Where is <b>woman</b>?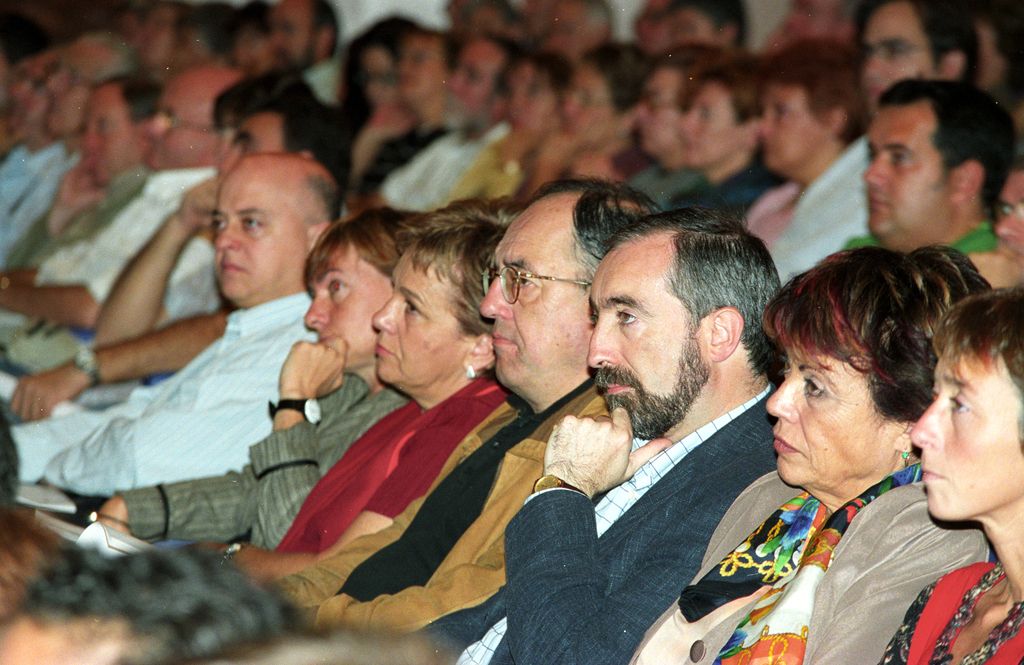
[left=60, top=205, right=444, bottom=557].
